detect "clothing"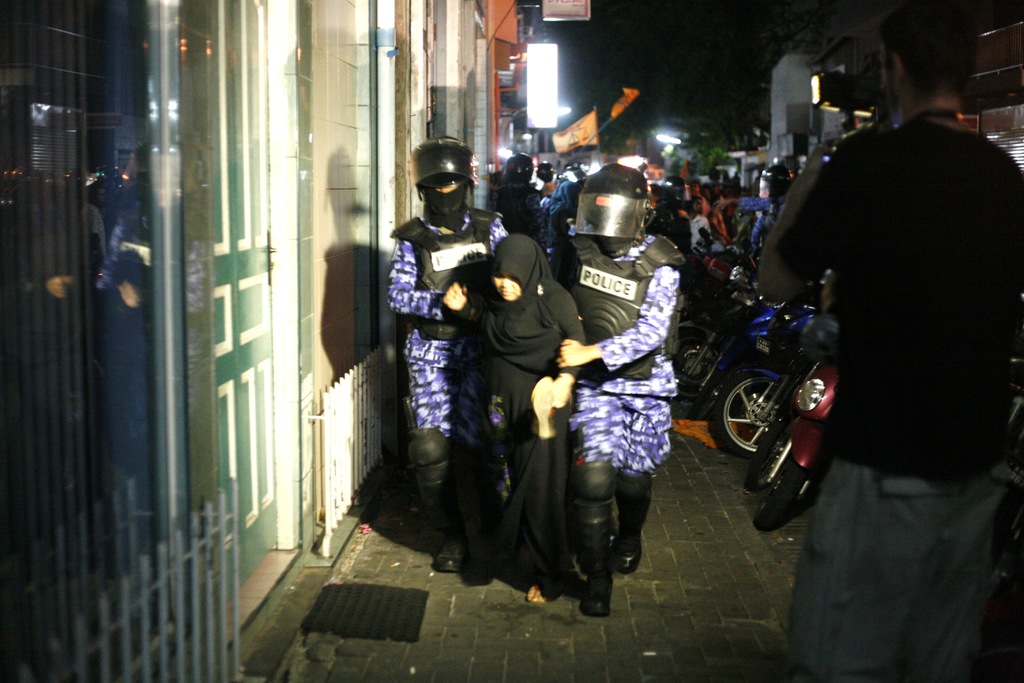
473/236/592/589
